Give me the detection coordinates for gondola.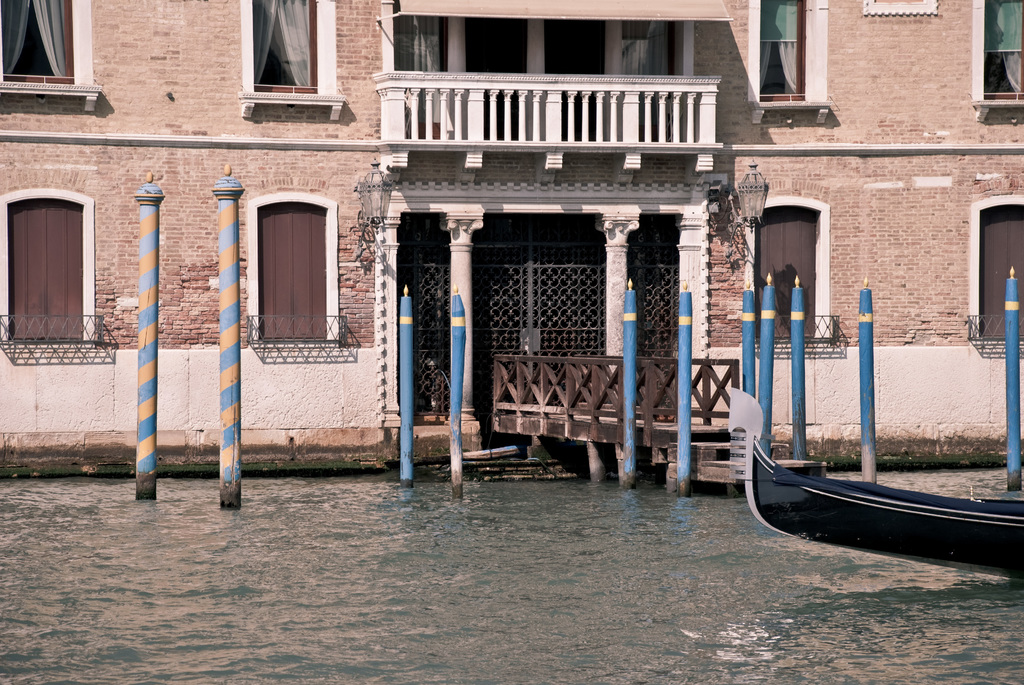
[723,382,1023,586].
